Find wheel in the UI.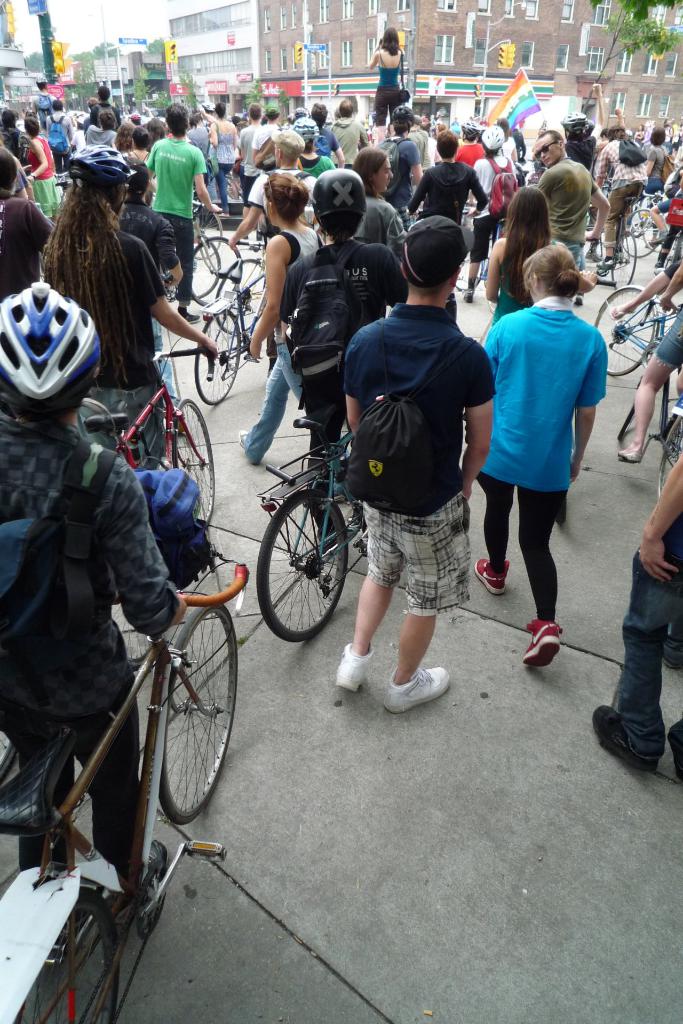
UI element at 605 231 637 292.
